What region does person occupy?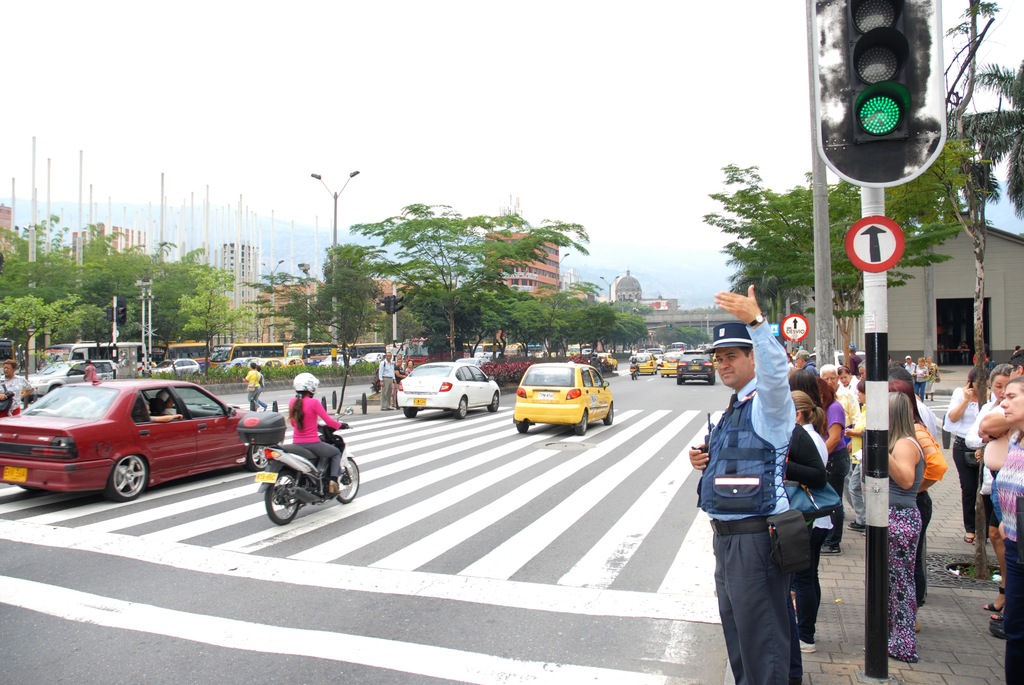
select_region(255, 362, 269, 409).
